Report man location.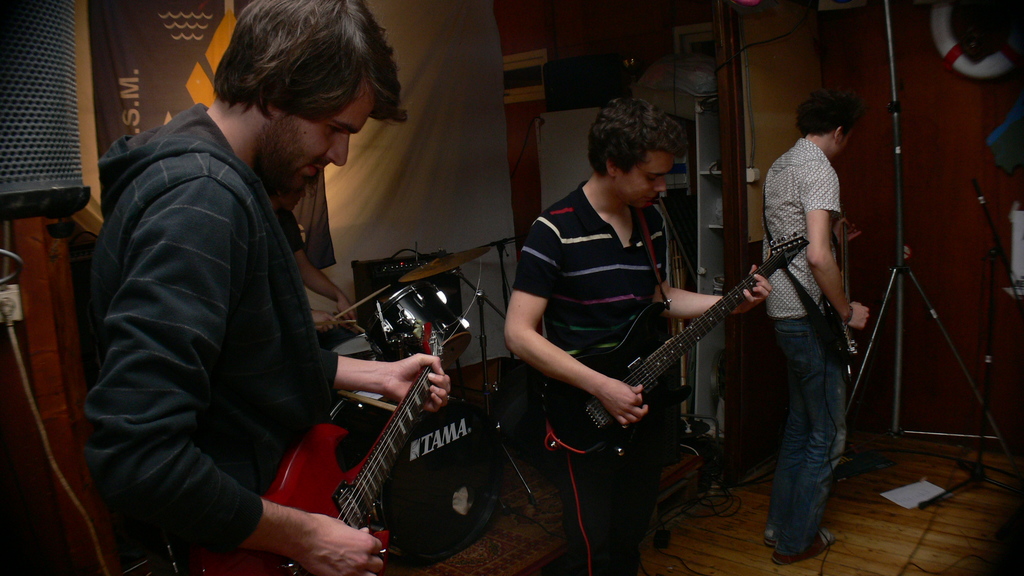
Report: region(504, 100, 776, 575).
